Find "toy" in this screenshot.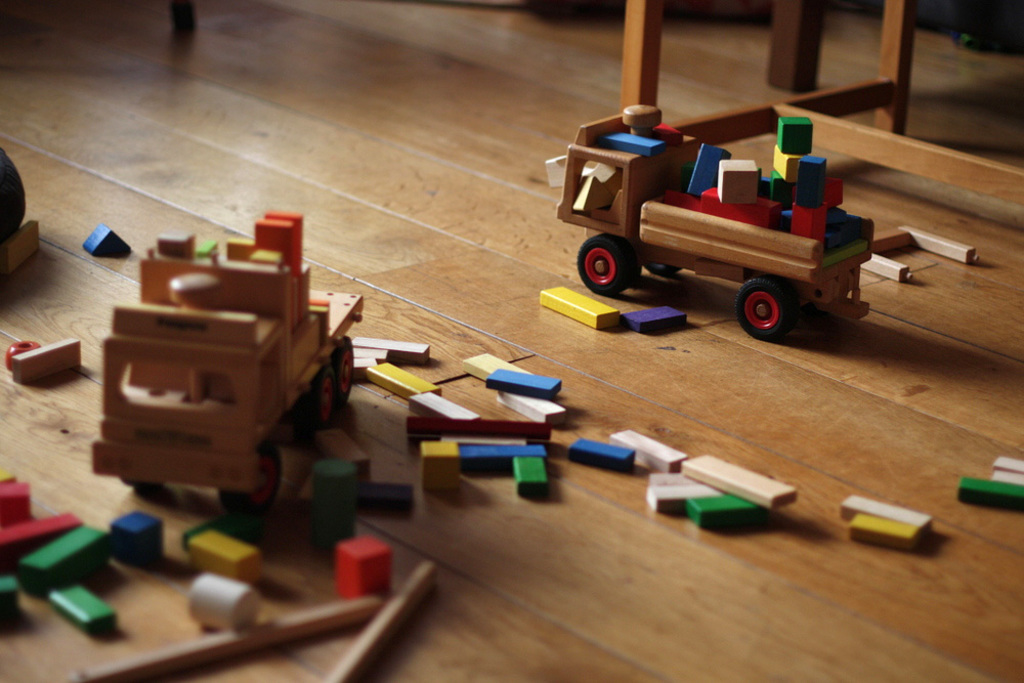
The bounding box for "toy" is rect(486, 373, 561, 389).
